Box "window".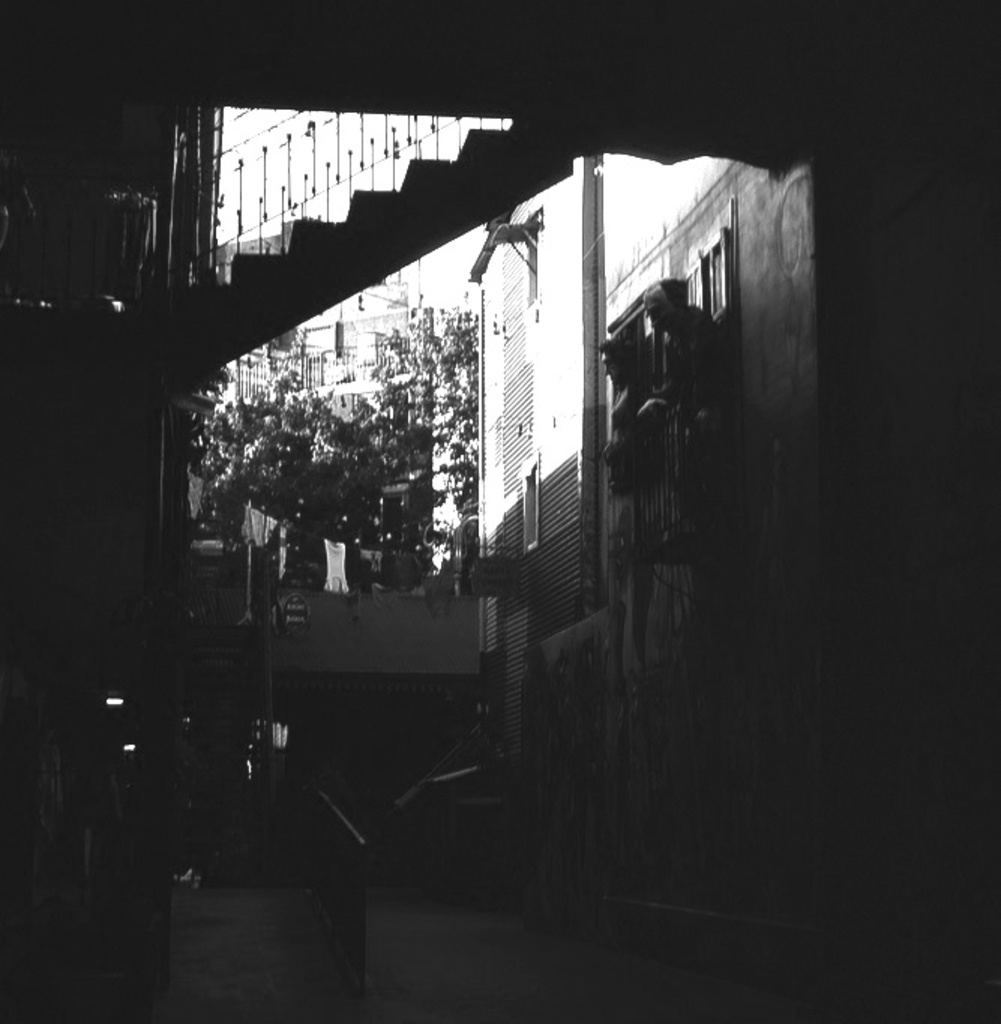
602,317,677,440.
